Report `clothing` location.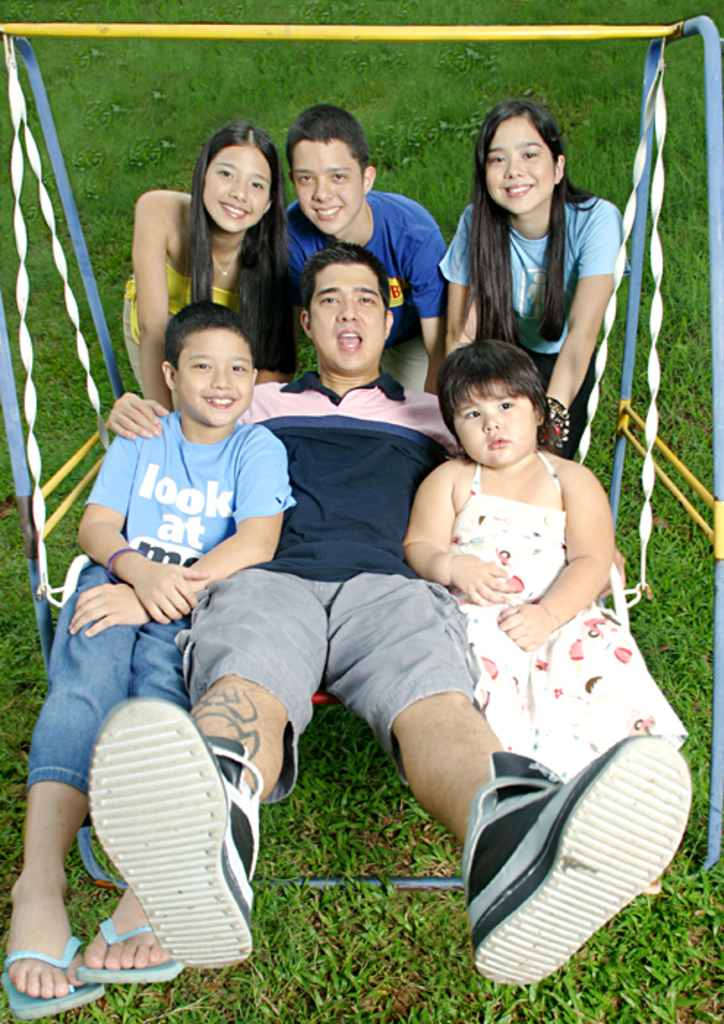
Report: 235/370/484/734.
